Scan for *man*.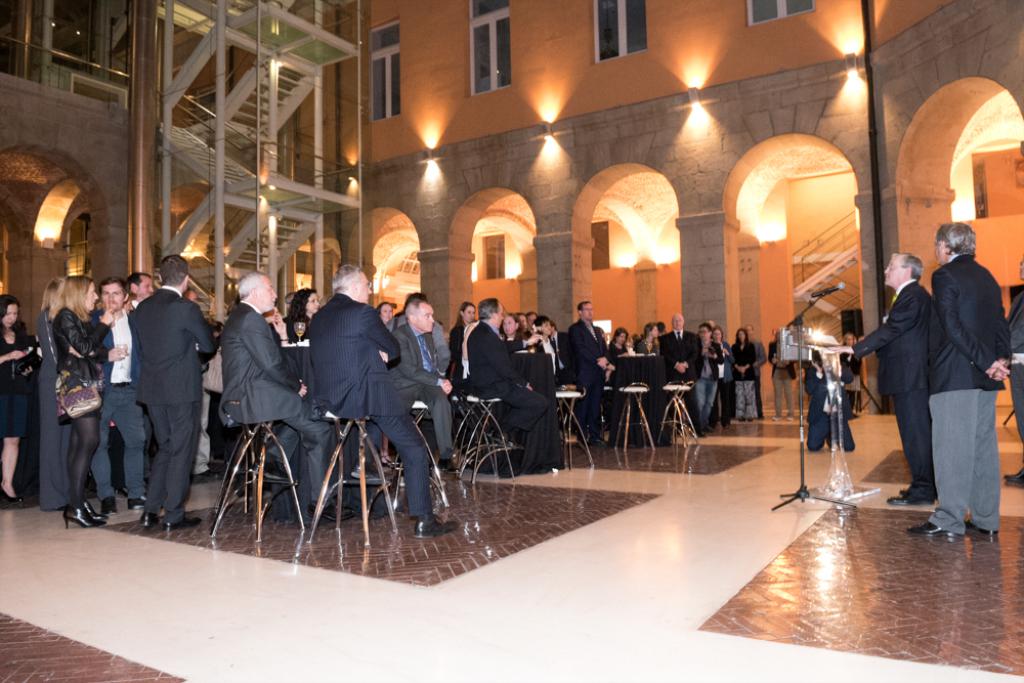
Scan result: 535:318:562:378.
